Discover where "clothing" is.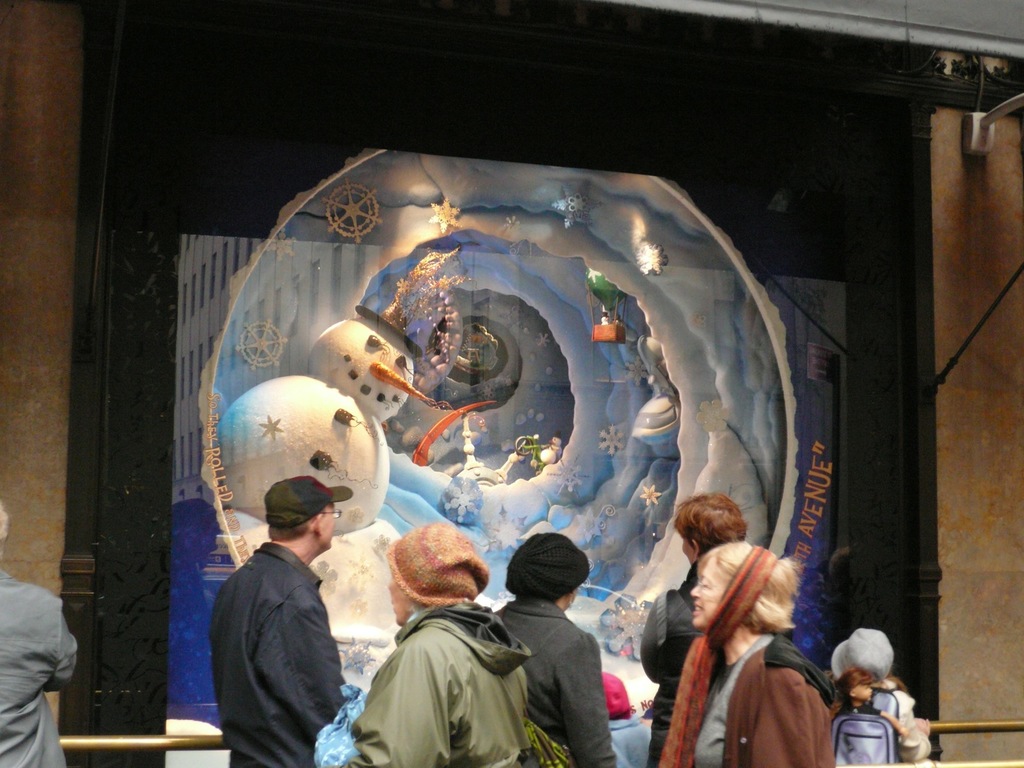
Discovered at <bbox>489, 593, 619, 767</bbox>.
